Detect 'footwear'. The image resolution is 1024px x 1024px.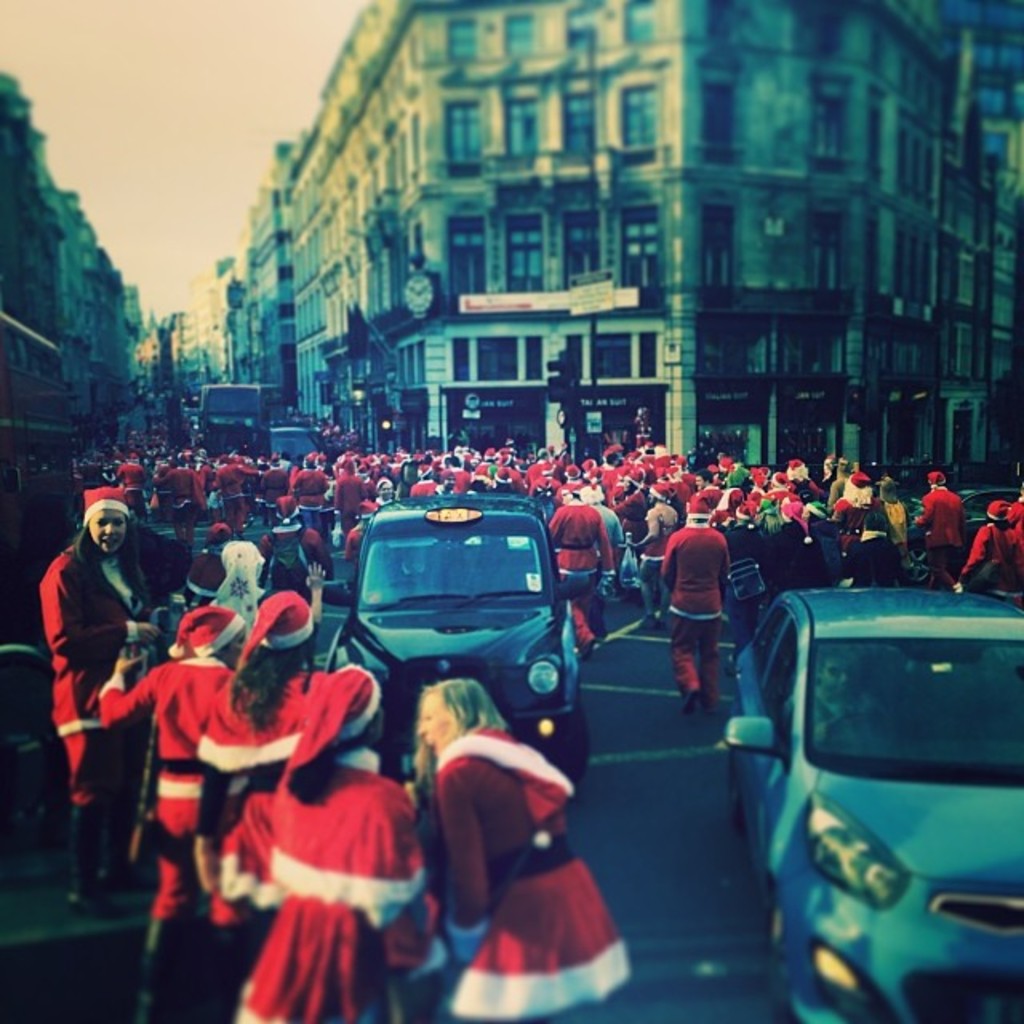
680/685/706/710.
